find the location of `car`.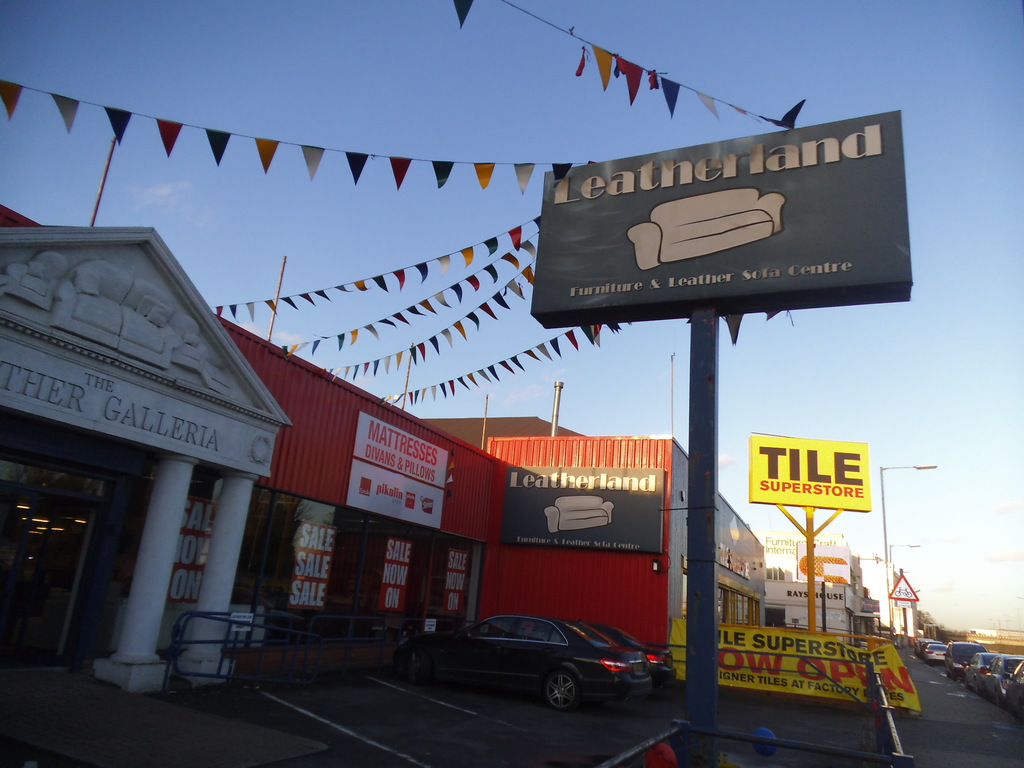
Location: (428, 610, 675, 709).
